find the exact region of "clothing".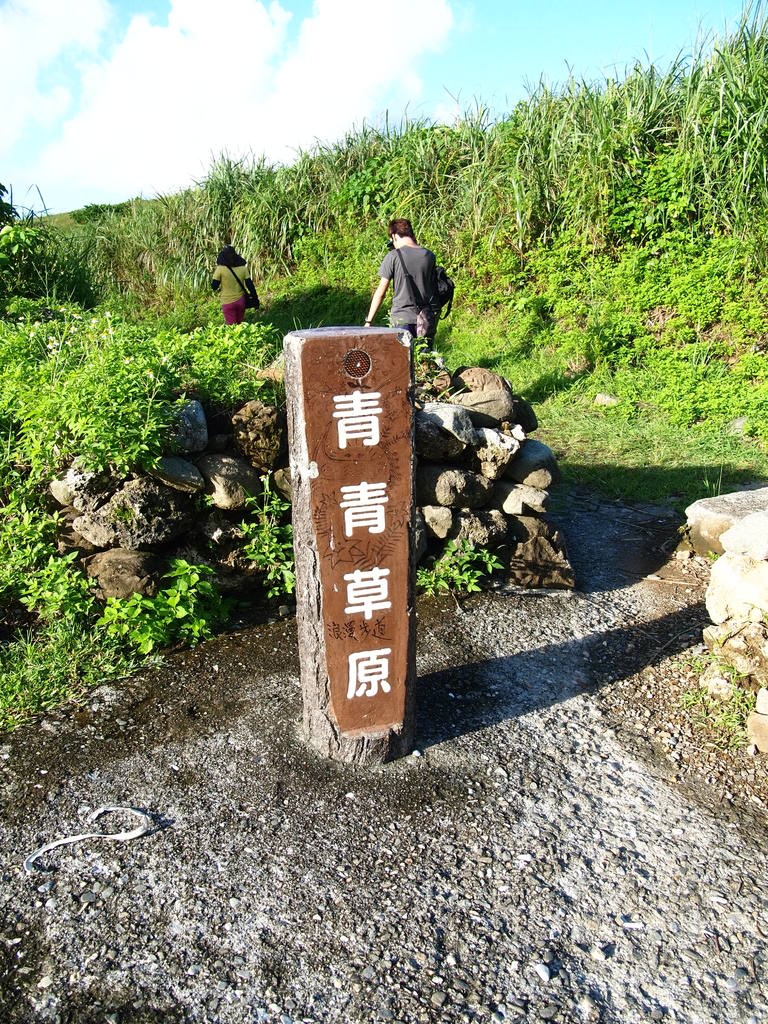
Exact region: <bbox>209, 259, 257, 326</bbox>.
